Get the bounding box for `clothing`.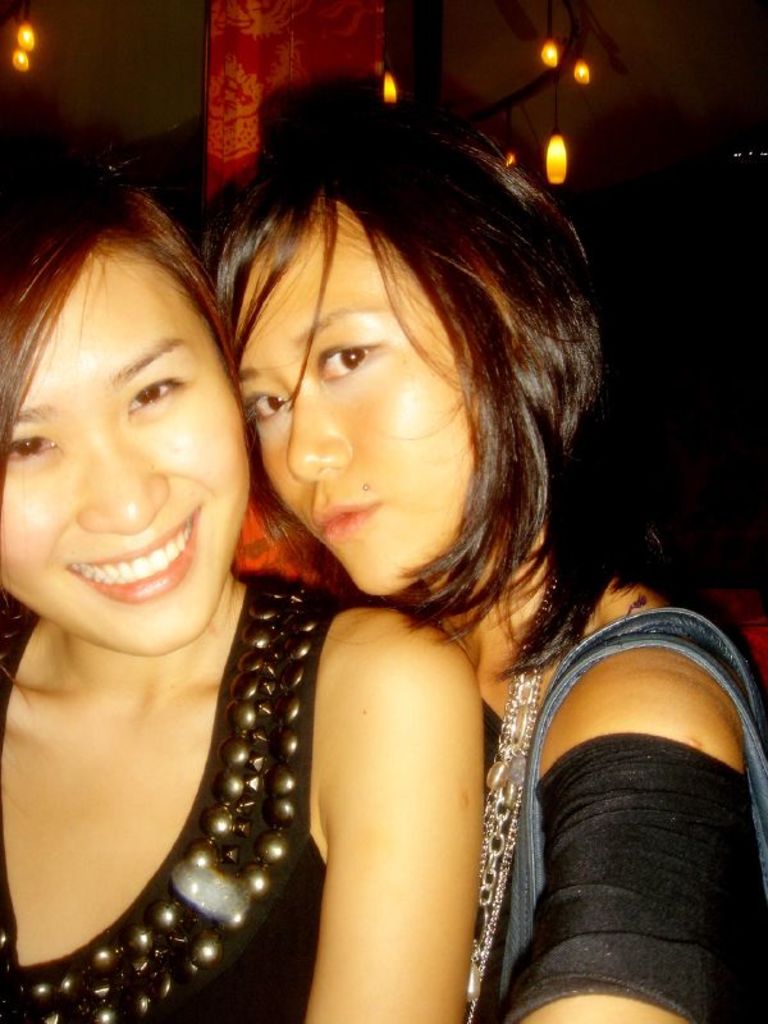
x1=502, y1=731, x2=764, y2=1023.
